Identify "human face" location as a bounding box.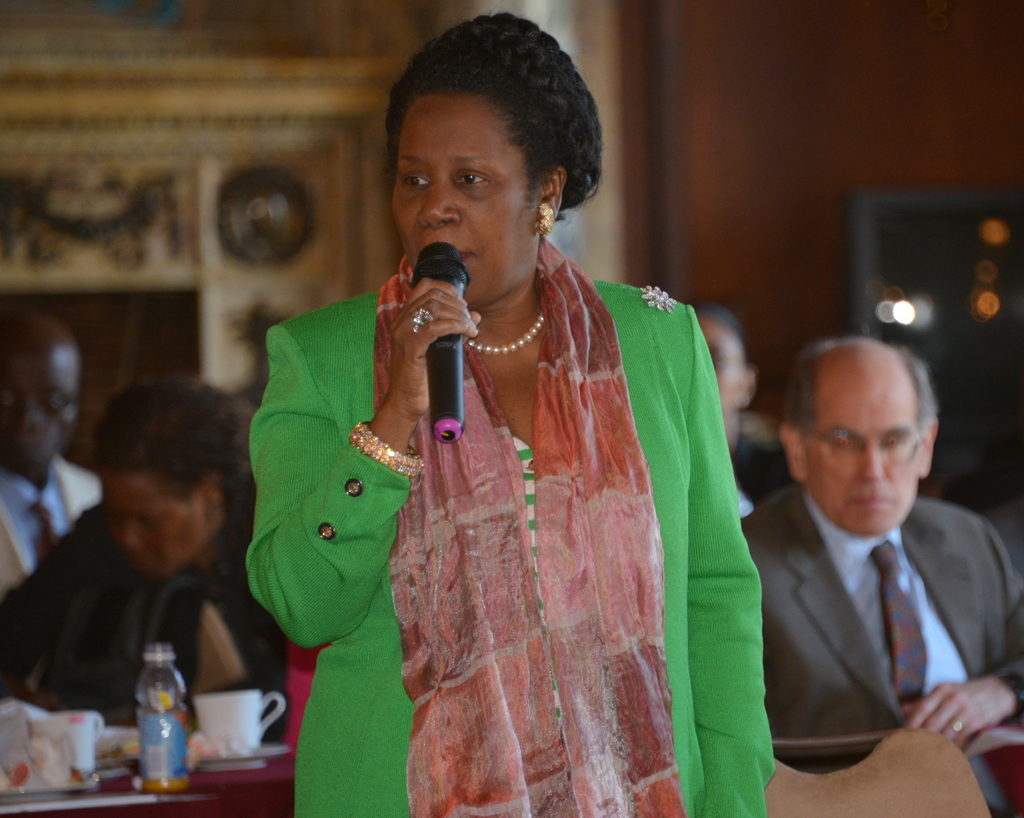
<region>97, 461, 203, 584</region>.
